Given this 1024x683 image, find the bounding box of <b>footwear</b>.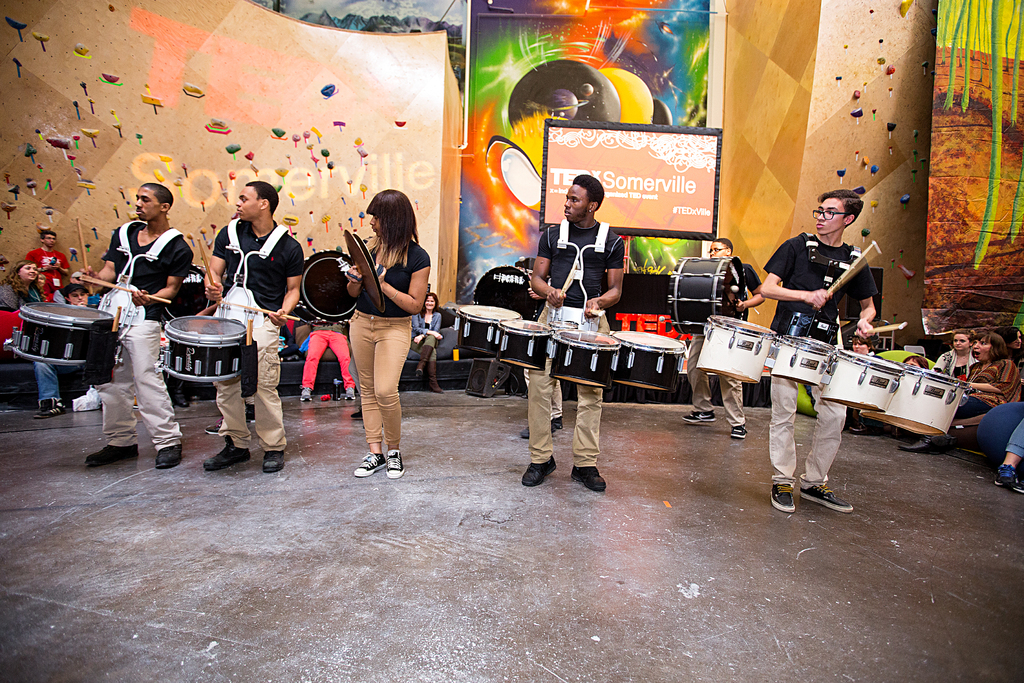
box=[384, 450, 404, 479].
